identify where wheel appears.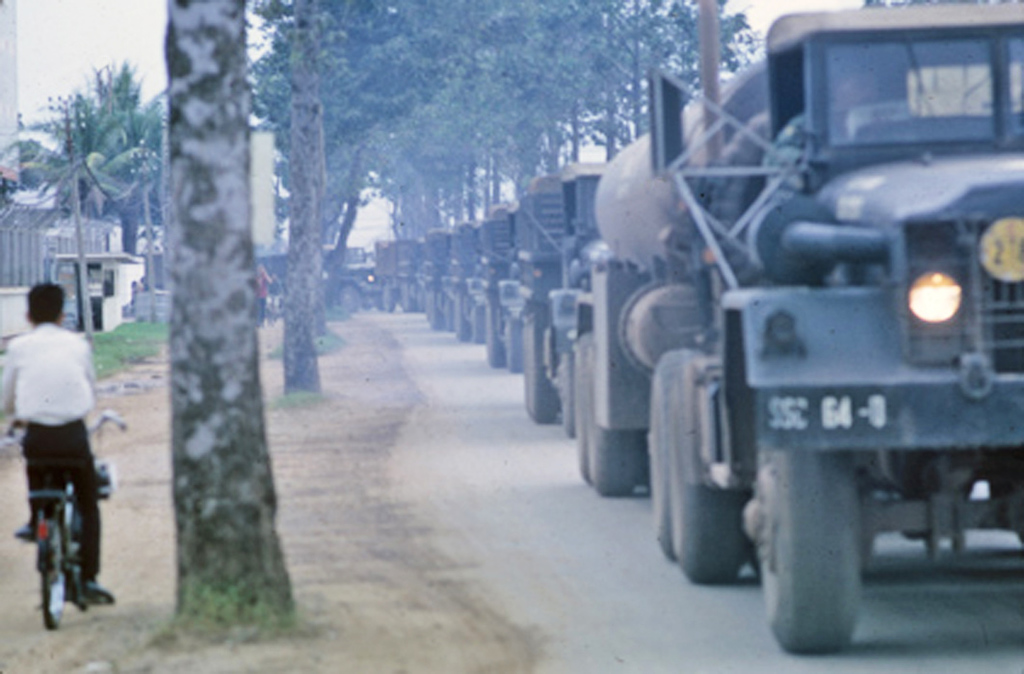
Appears at [x1=34, y1=511, x2=72, y2=626].
